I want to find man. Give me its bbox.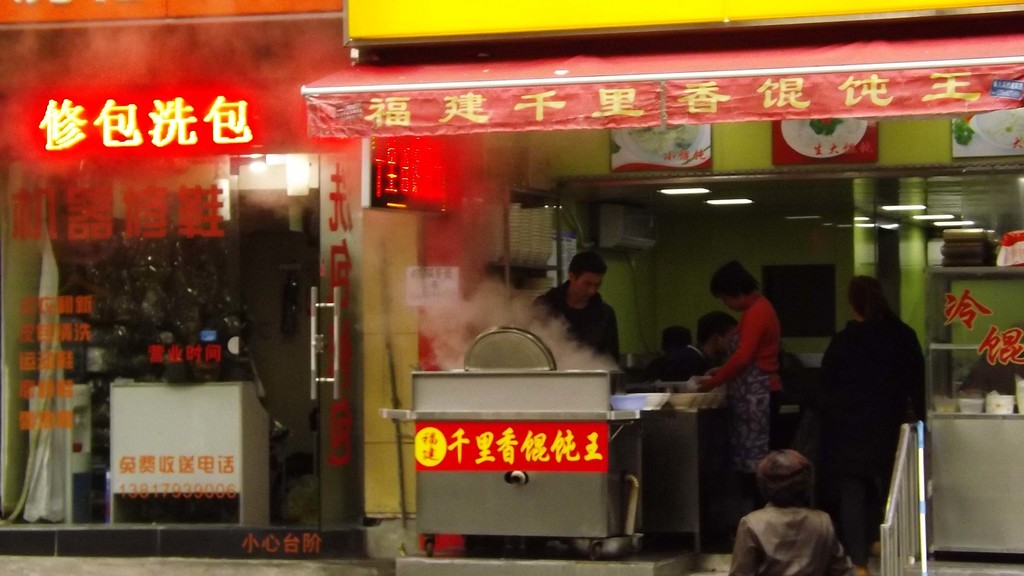
detection(633, 330, 690, 380).
